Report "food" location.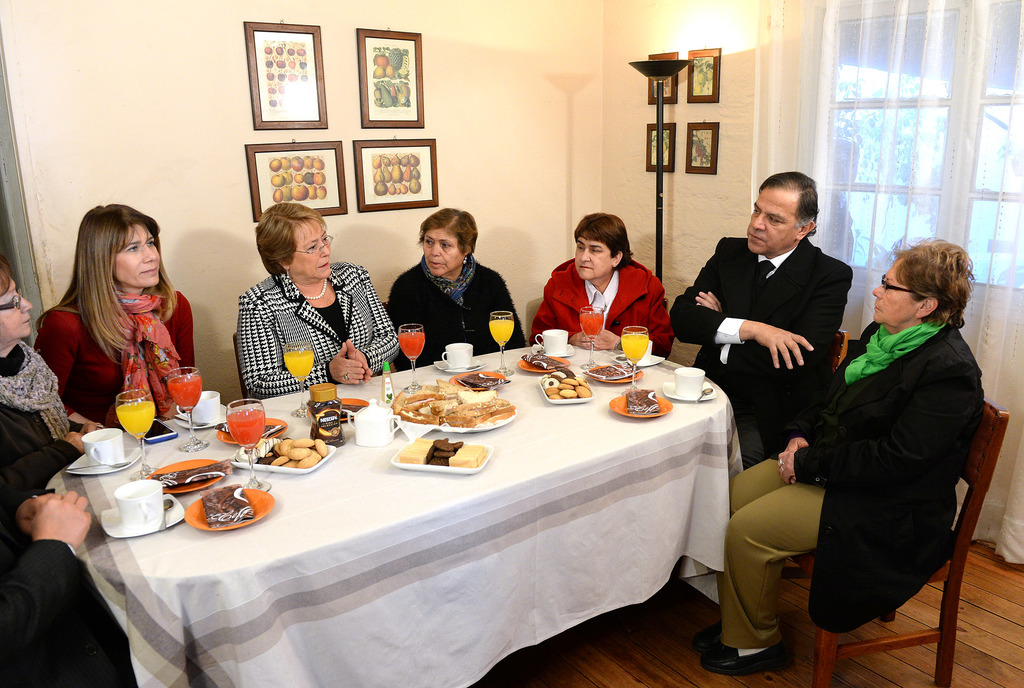
Report: 372:155:422:196.
